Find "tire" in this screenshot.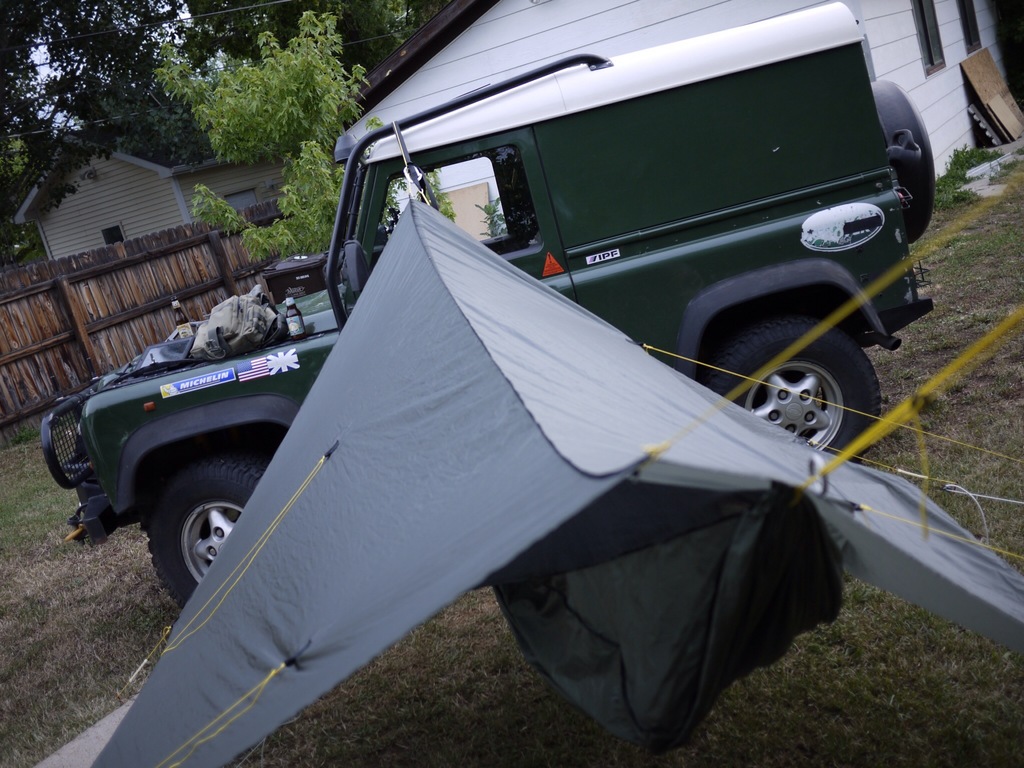
The bounding box for "tire" is (688,314,888,470).
